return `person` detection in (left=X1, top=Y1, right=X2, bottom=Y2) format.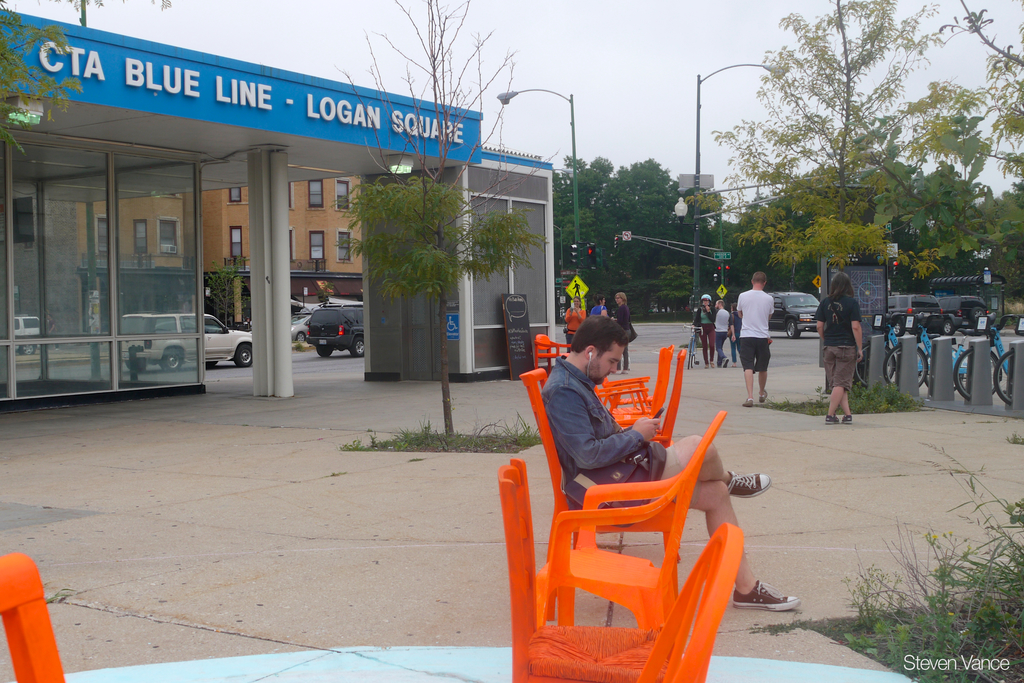
(left=589, top=294, right=609, bottom=317).
